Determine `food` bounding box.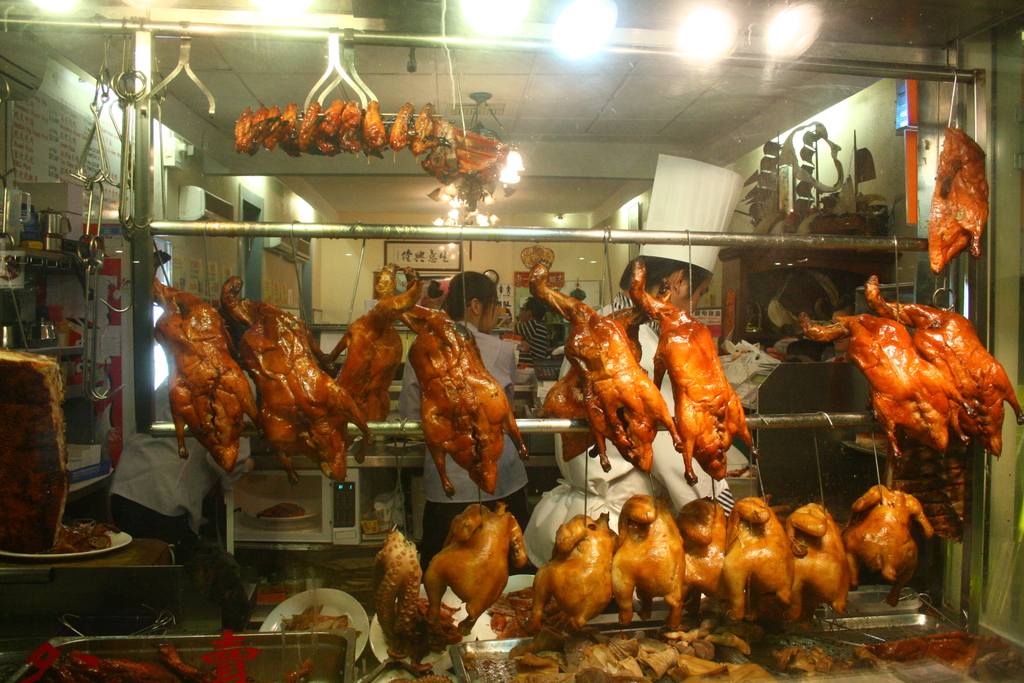
Determined: <bbox>246, 104, 280, 152</bbox>.
